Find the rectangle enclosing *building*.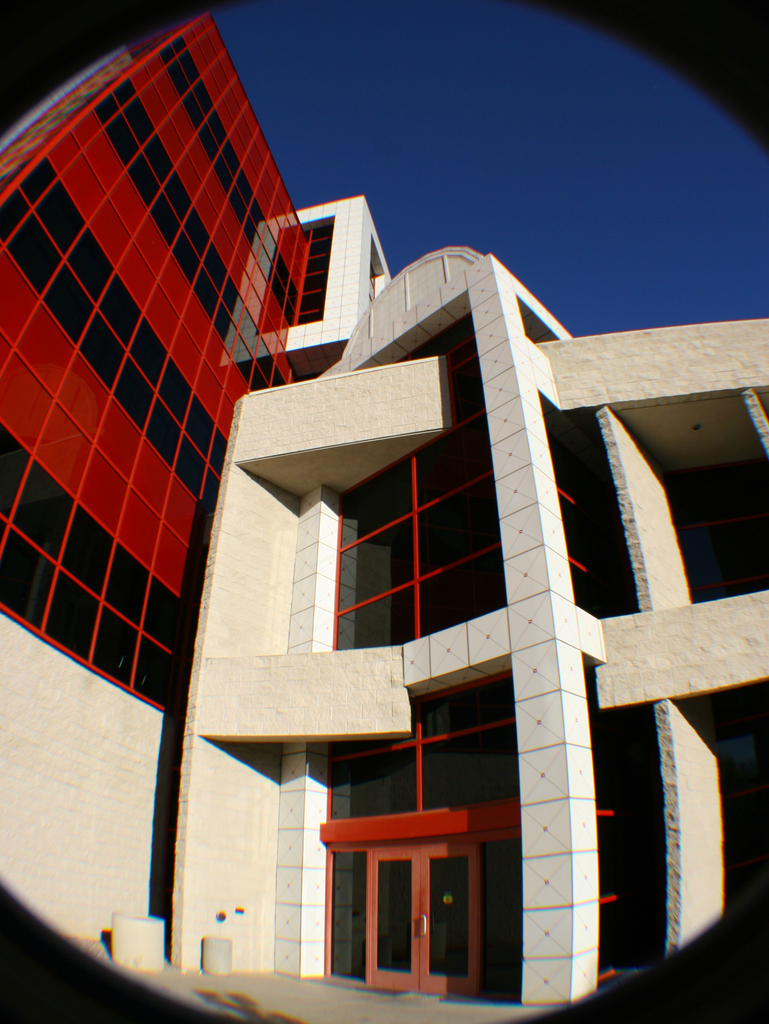
bbox=(0, 12, 393, 963).
